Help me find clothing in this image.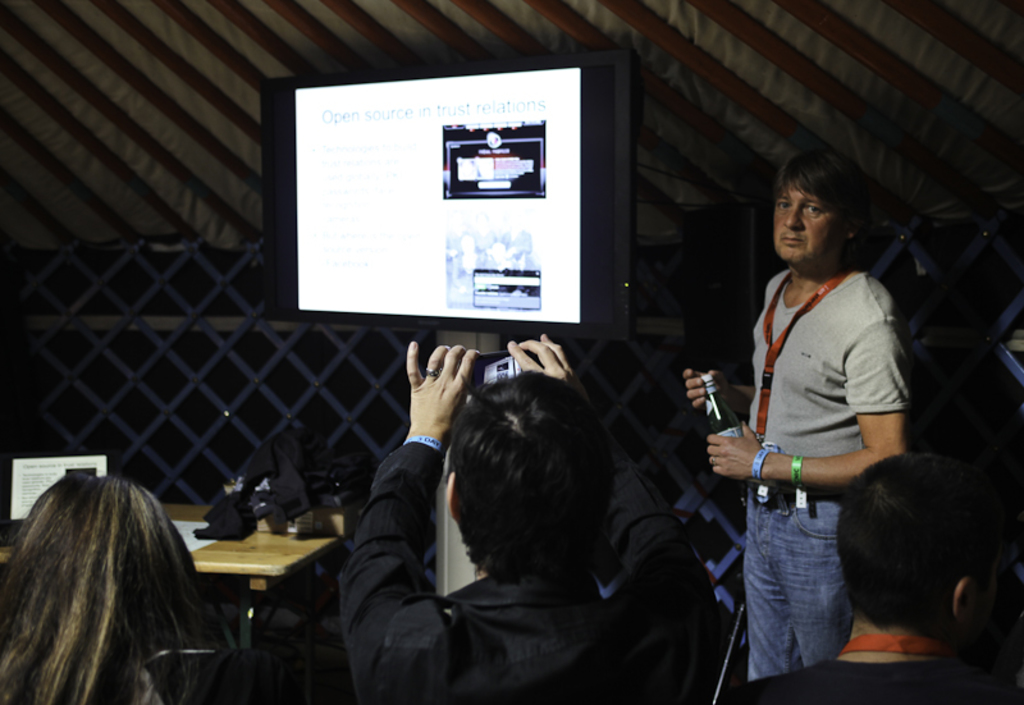
Found it: {"left": 152, "top": 641, "right": 310, "bottom": 704}.
